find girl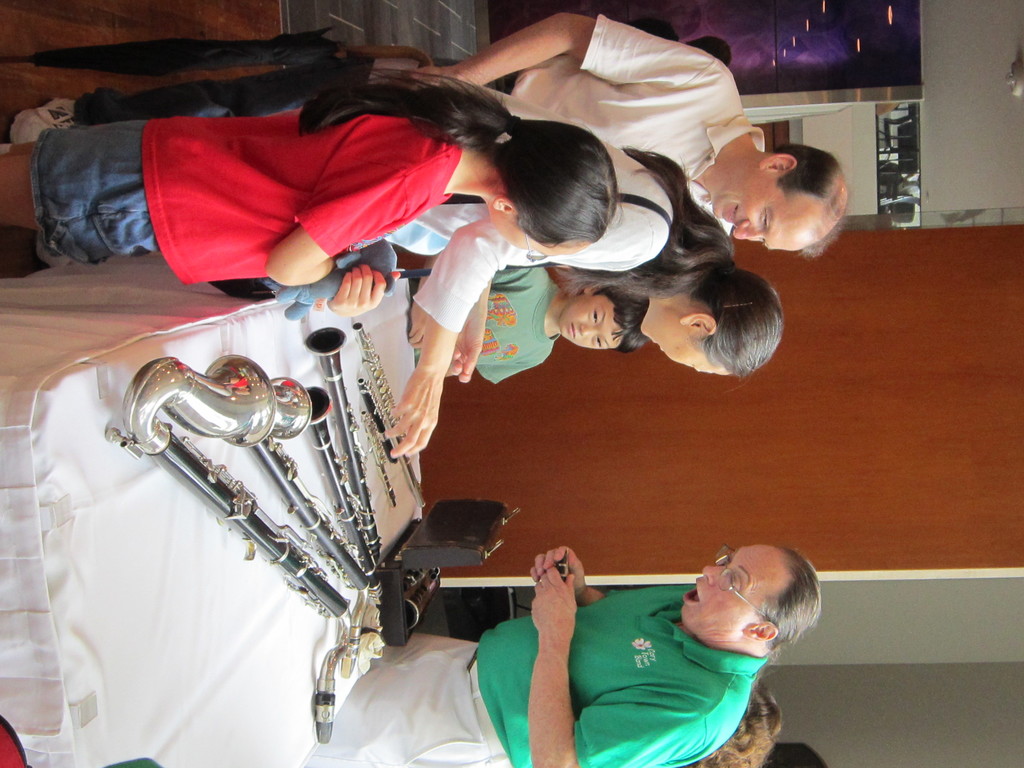
[left=0, top=67, right=621, bottom=314]
